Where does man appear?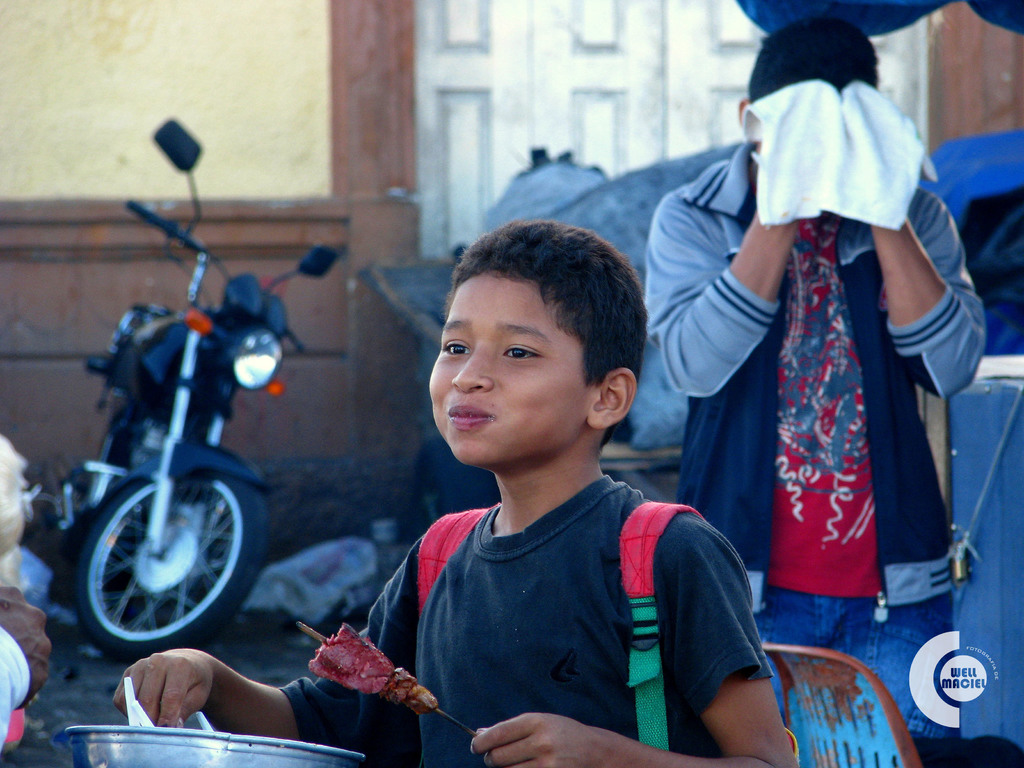
Appears at 646 15 986 741.
